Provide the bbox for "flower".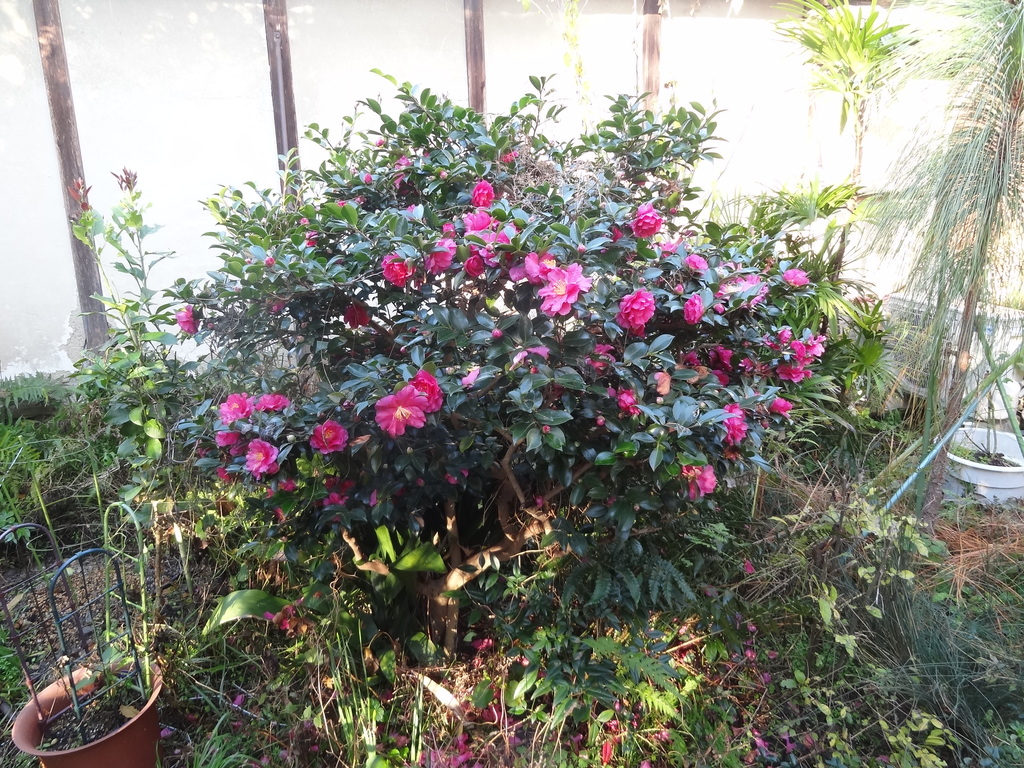
424:236:458:273.
